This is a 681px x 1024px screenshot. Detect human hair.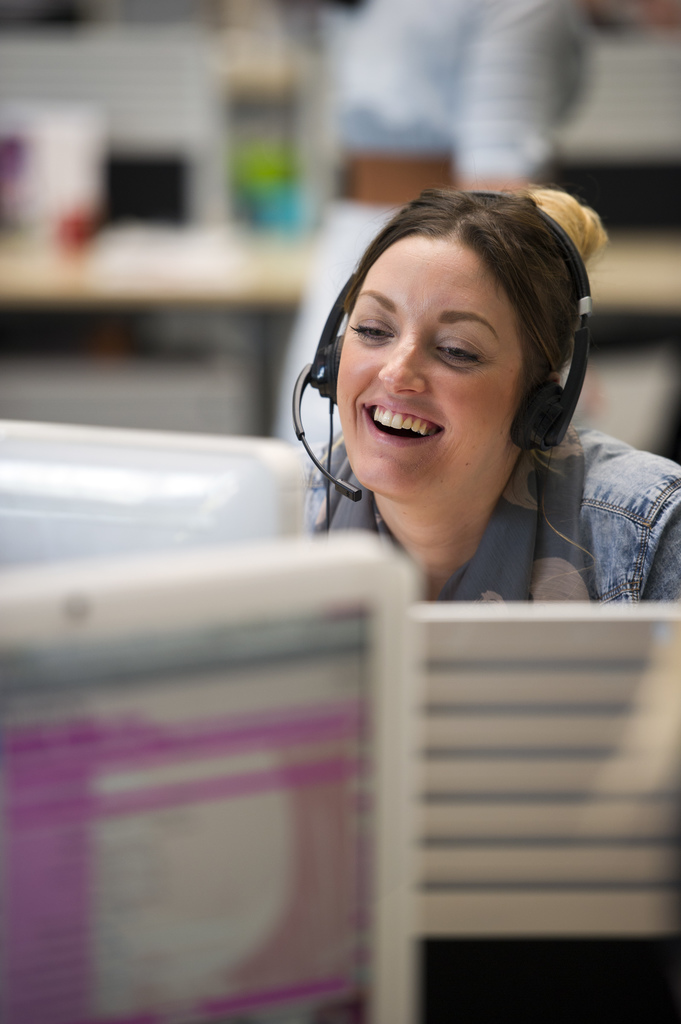
bbox=[343, 184, 573, 396].
